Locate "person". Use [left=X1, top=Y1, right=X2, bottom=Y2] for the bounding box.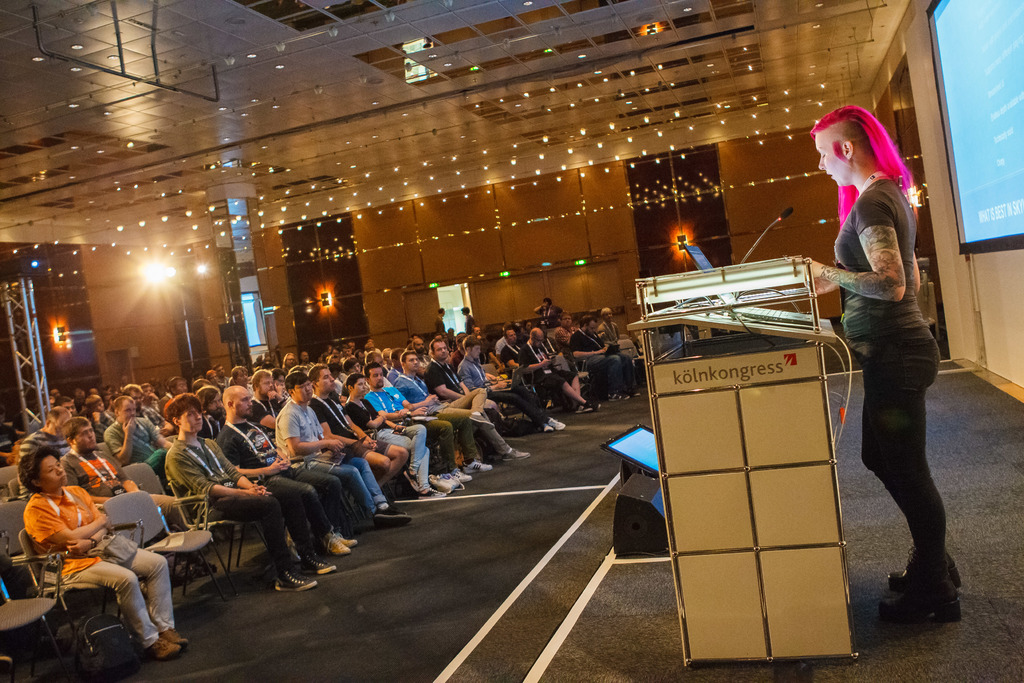
[left=271, top=372, right=408, bottom=520].
